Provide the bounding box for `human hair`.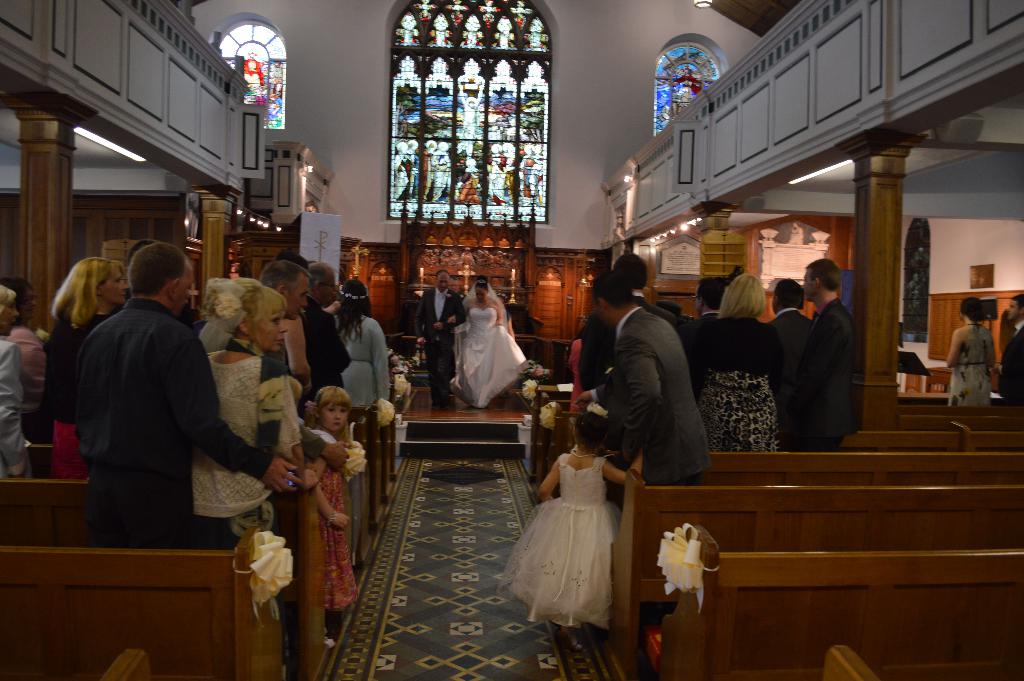
crop(609, 254, 644, 286).
